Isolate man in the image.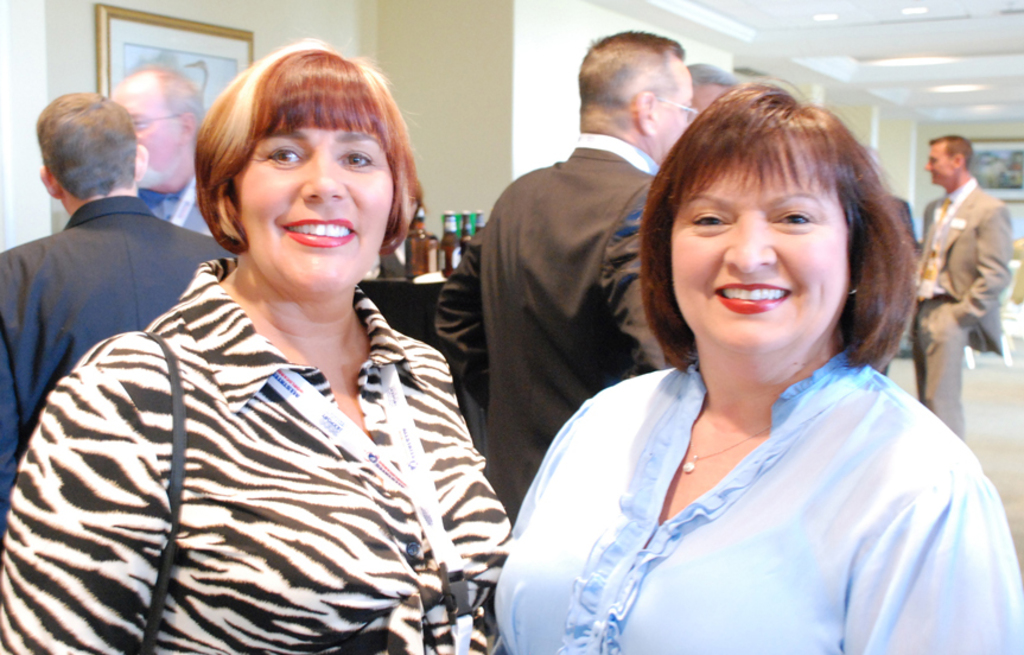
Isolated region: box=[459, 53, 692, 513].
